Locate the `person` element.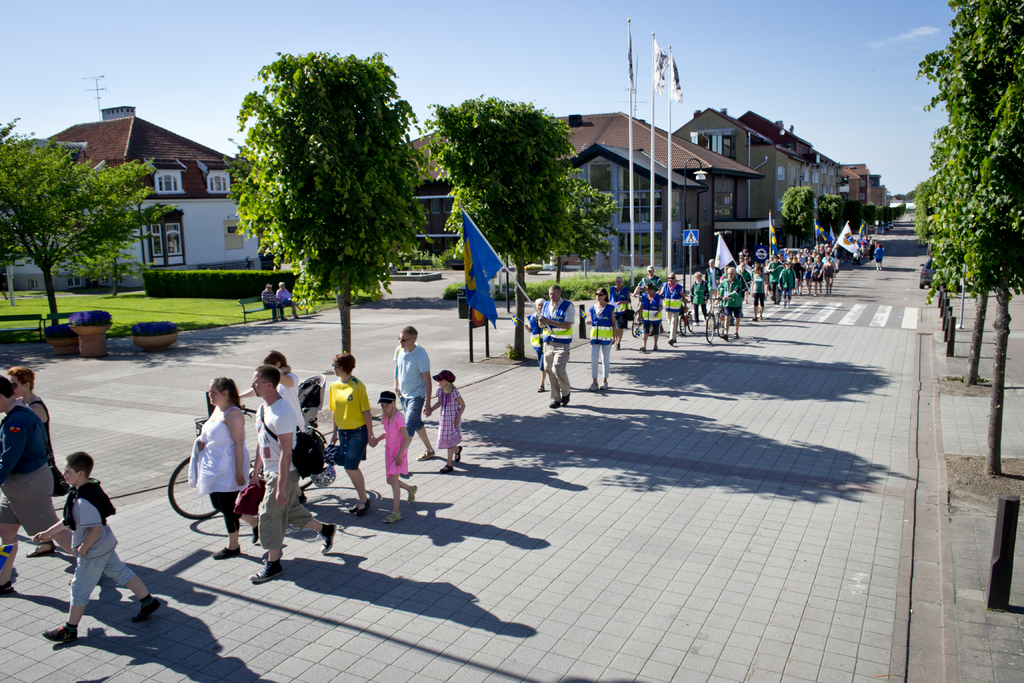
Element bbox: x1=0 y1=372 x2=77 y2=590.
